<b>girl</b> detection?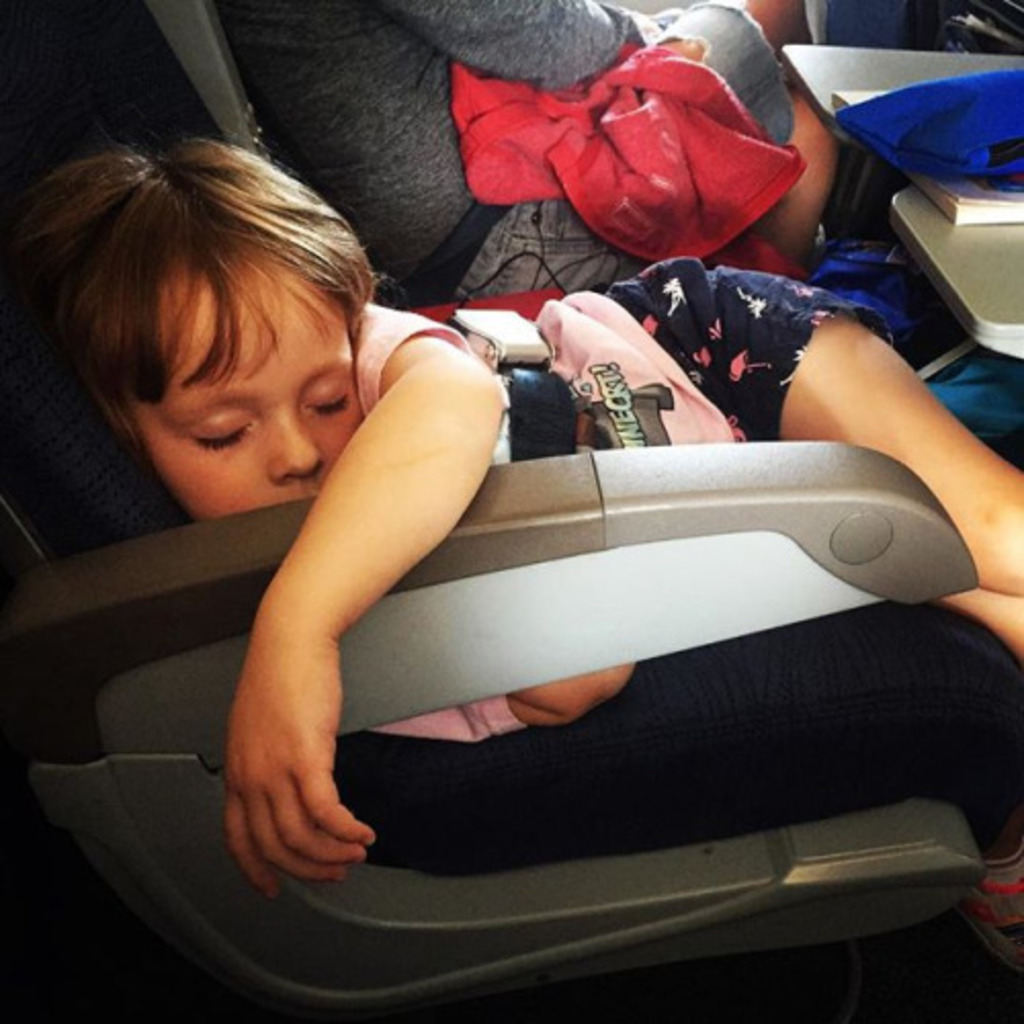
<region>20, 133, 1022, 895</region>
